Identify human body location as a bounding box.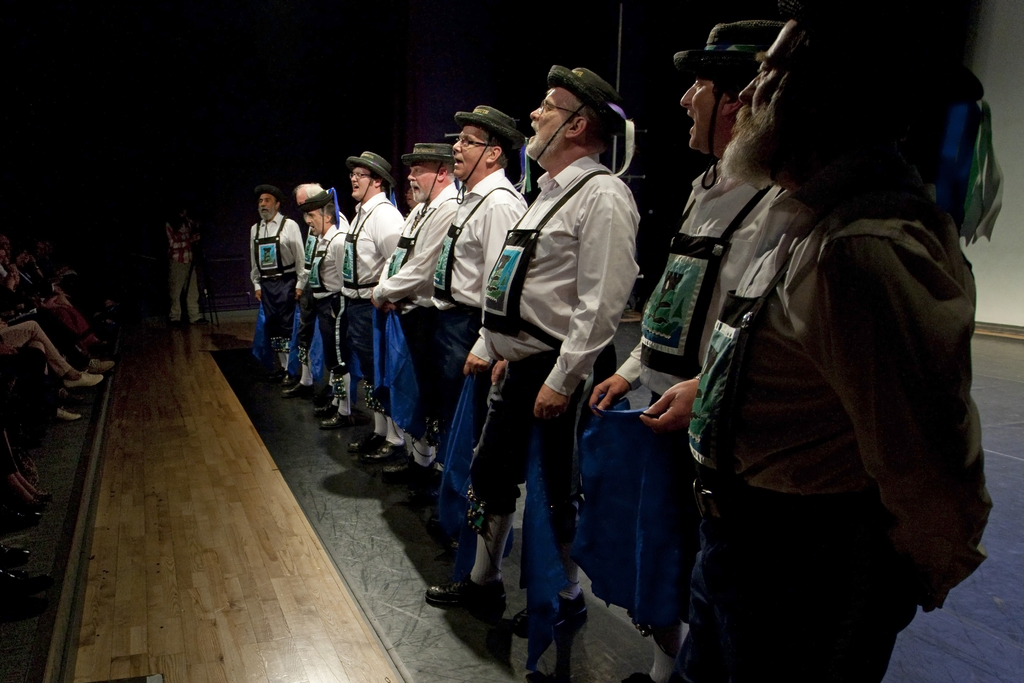
rect(250, 210, 296, 374).
